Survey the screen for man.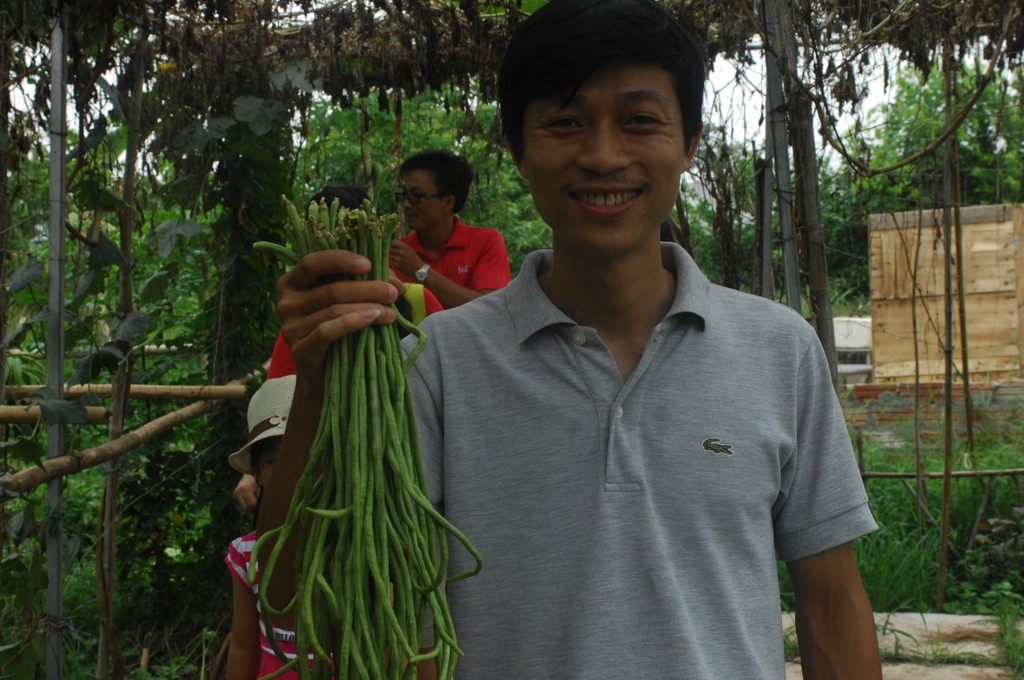
Survey found: <region>260, 6, 869, 658</region>.
